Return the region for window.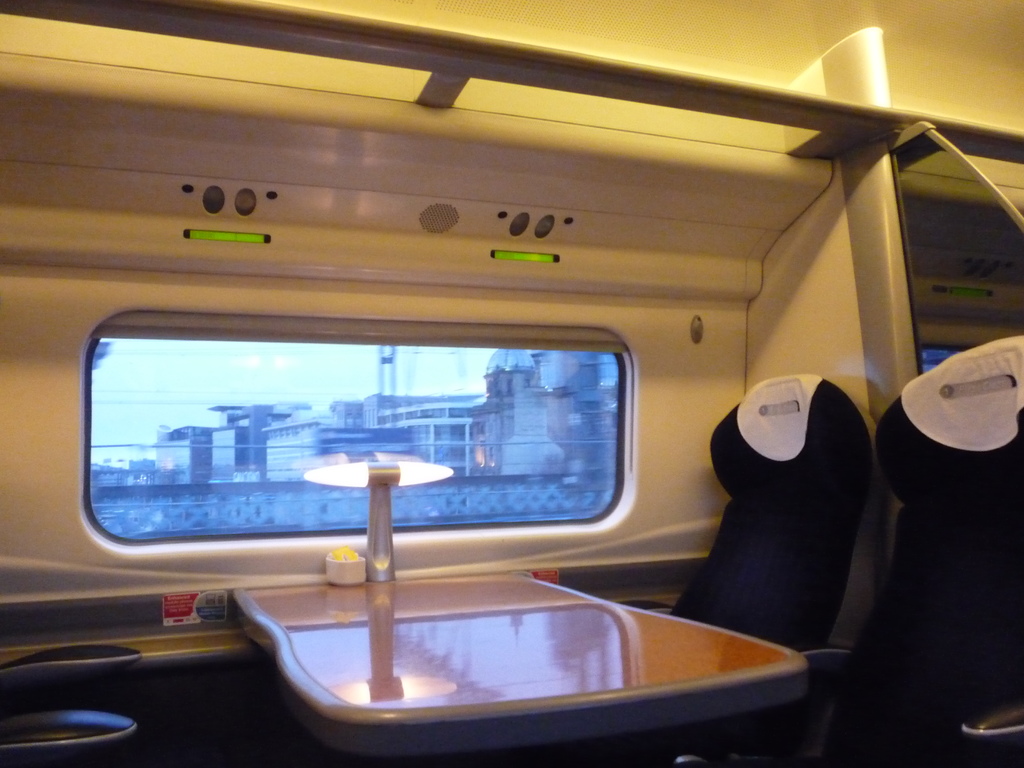
95, 312, 624, 547.
